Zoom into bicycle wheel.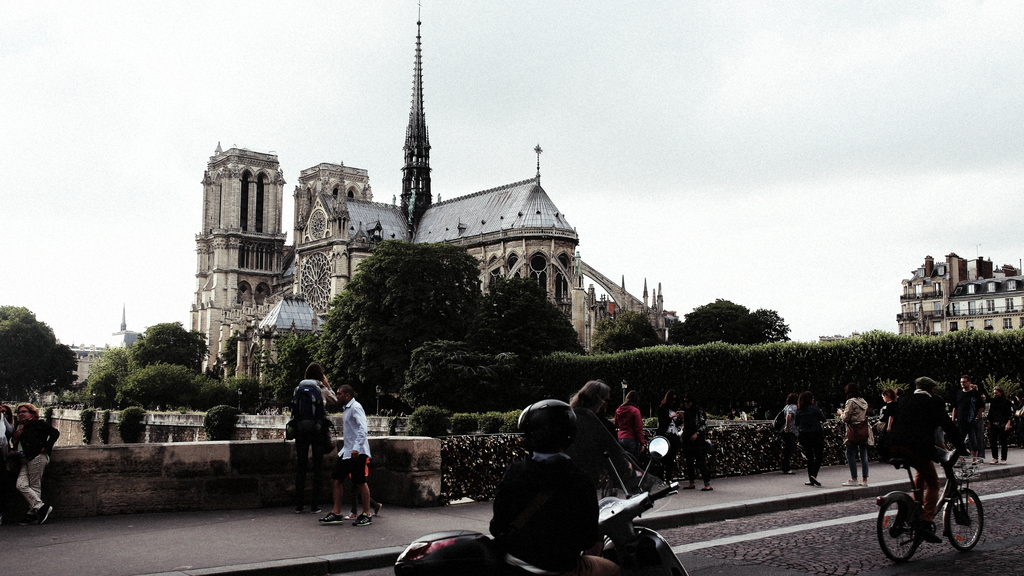
Zoom target: <bbox>874, 493, 927, 562</bbox>.
